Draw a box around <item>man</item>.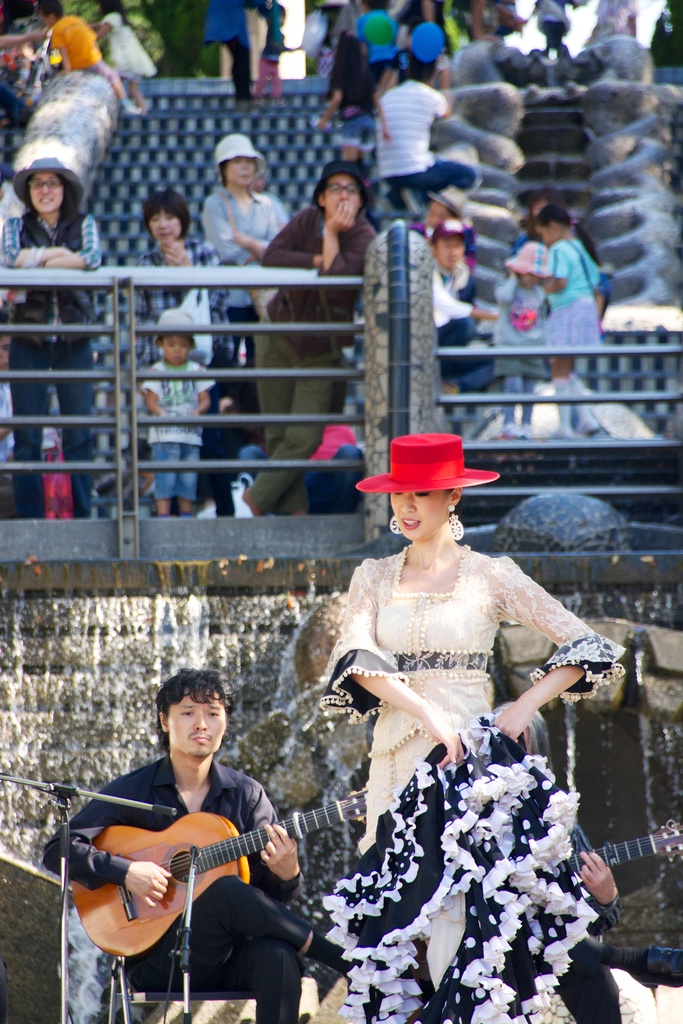
[left=213, top=161, right=372, bottom=522].
